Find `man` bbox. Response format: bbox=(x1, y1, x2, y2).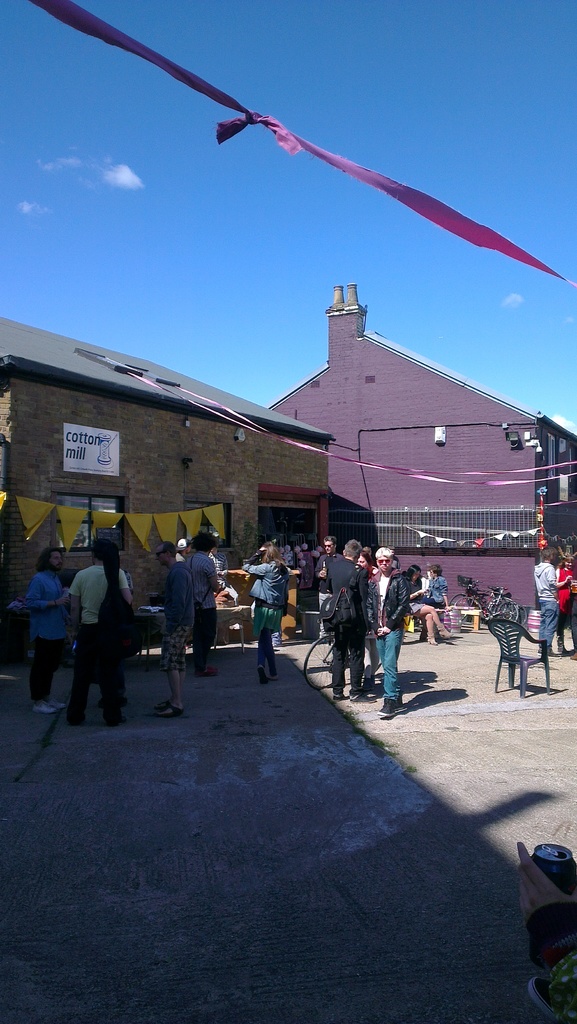
bbox=(153, 541, 193, 720).
